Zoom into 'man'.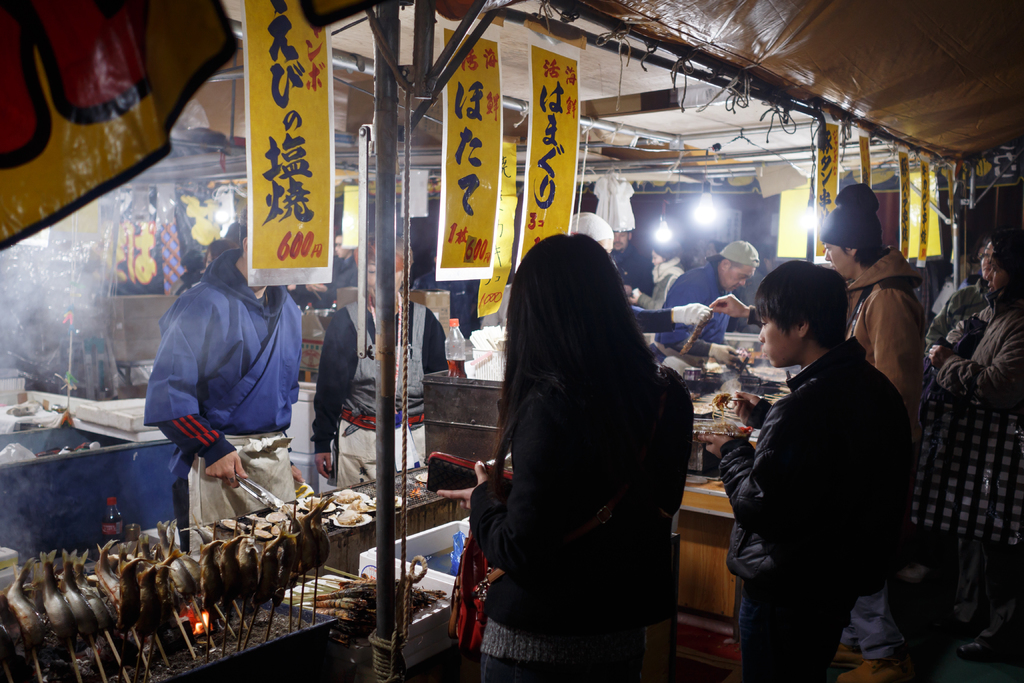
Zoom target: x1=696, y1=261, x2=913, y2=682.
